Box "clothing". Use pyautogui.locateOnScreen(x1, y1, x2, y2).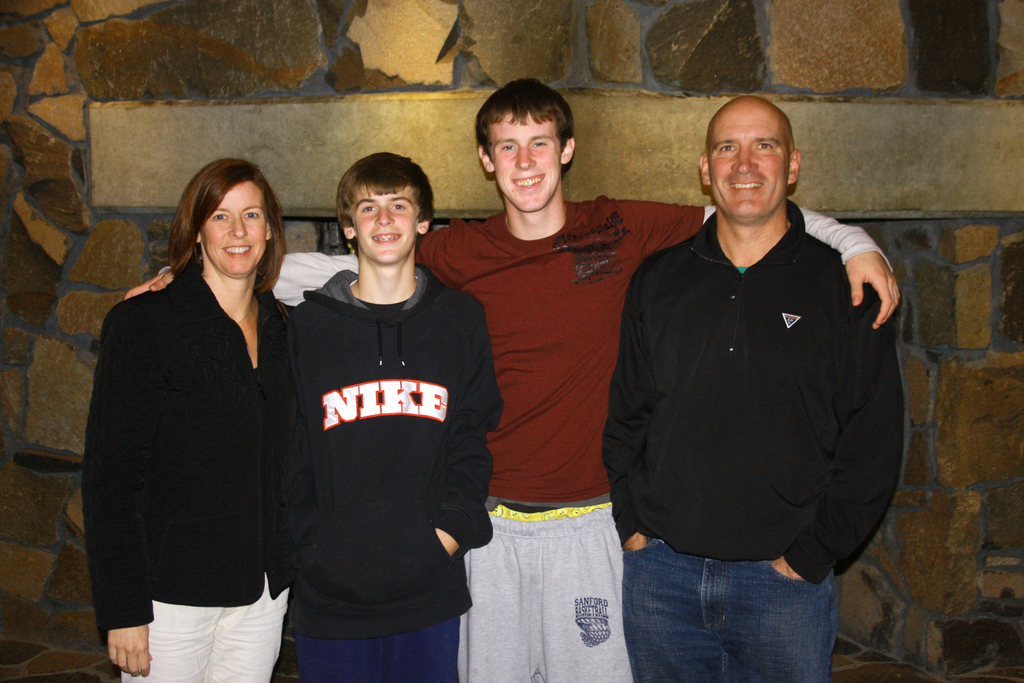
pyautogui.locateOnScreen(77, 258, 300, 682).
